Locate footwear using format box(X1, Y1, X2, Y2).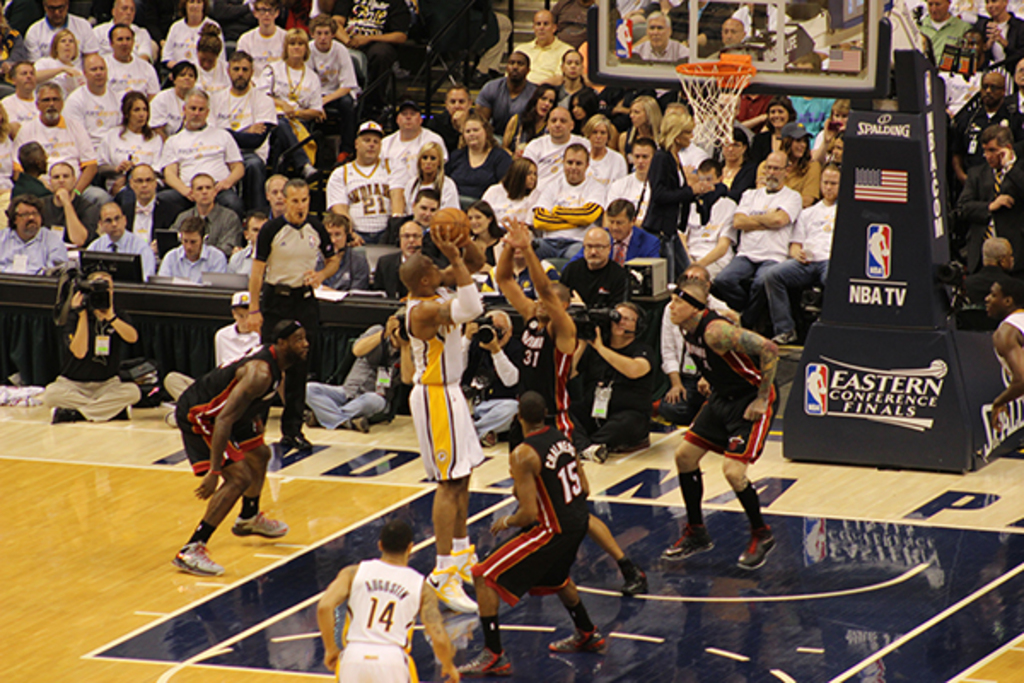
box(618, 560, 672, 598).
